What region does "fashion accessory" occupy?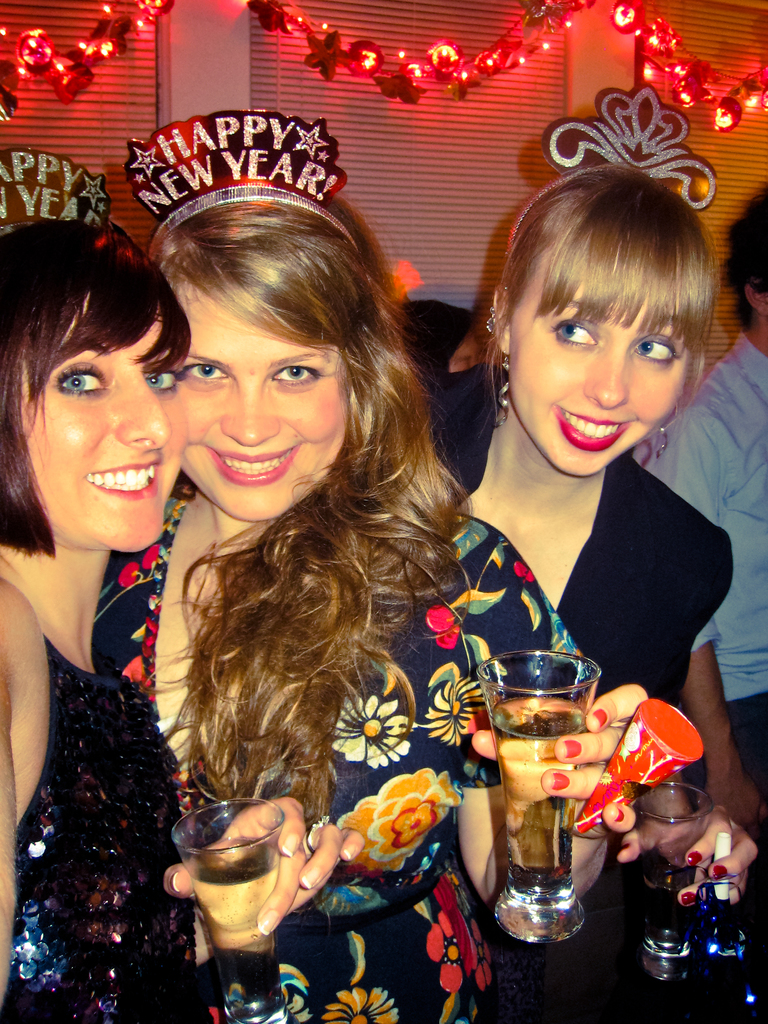
[x1=493, y1=349, x2=509, y2=428].
